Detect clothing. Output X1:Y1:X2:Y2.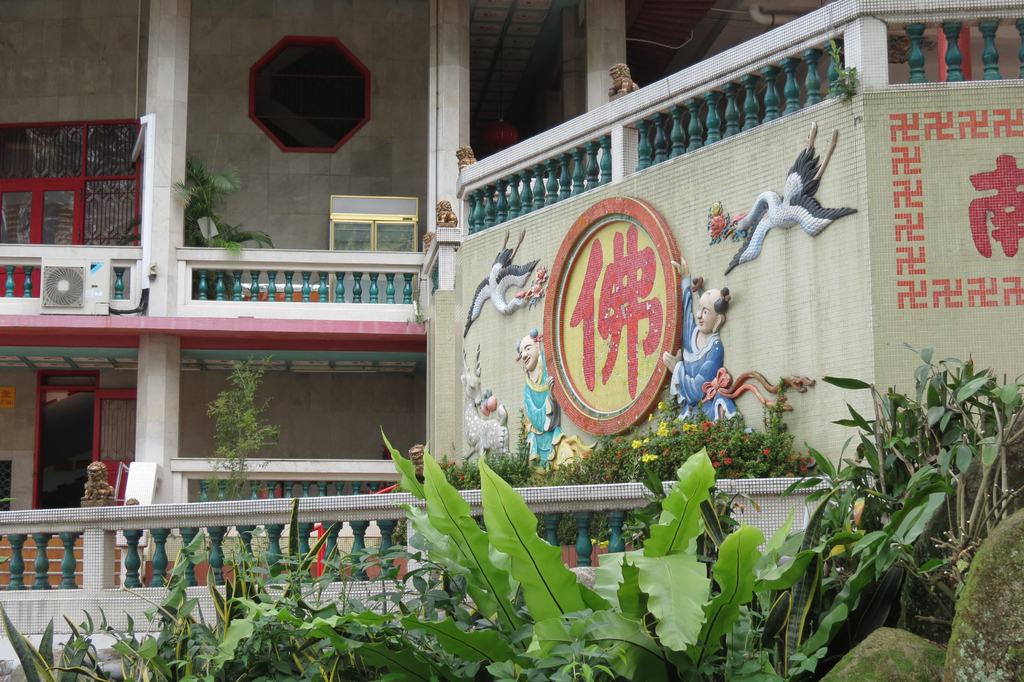
669:280:737:416.
